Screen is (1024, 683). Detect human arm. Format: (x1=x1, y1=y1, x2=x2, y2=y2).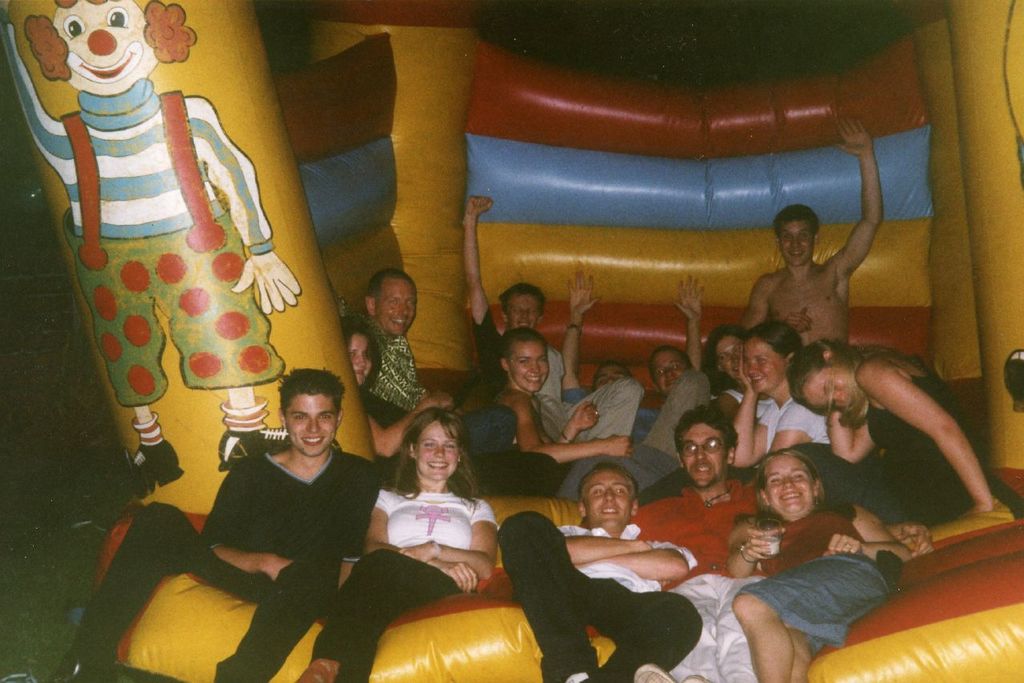
(x1=836, y1=339, x2=989, y2=509).
